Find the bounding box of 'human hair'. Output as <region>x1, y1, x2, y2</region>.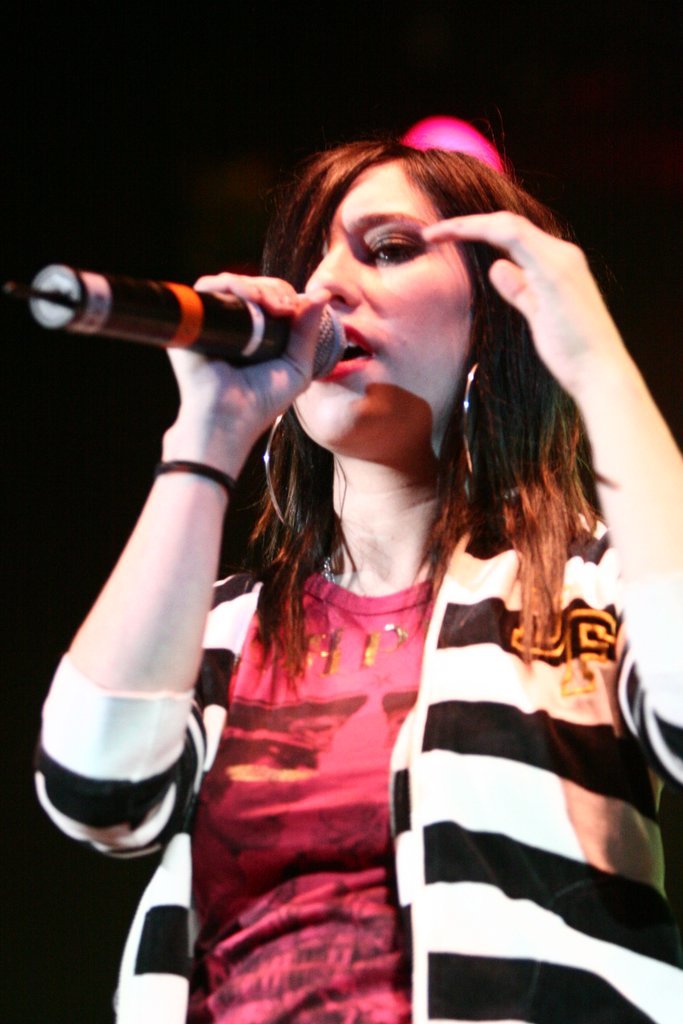
<region>241, 142, 616, 676</region>.
